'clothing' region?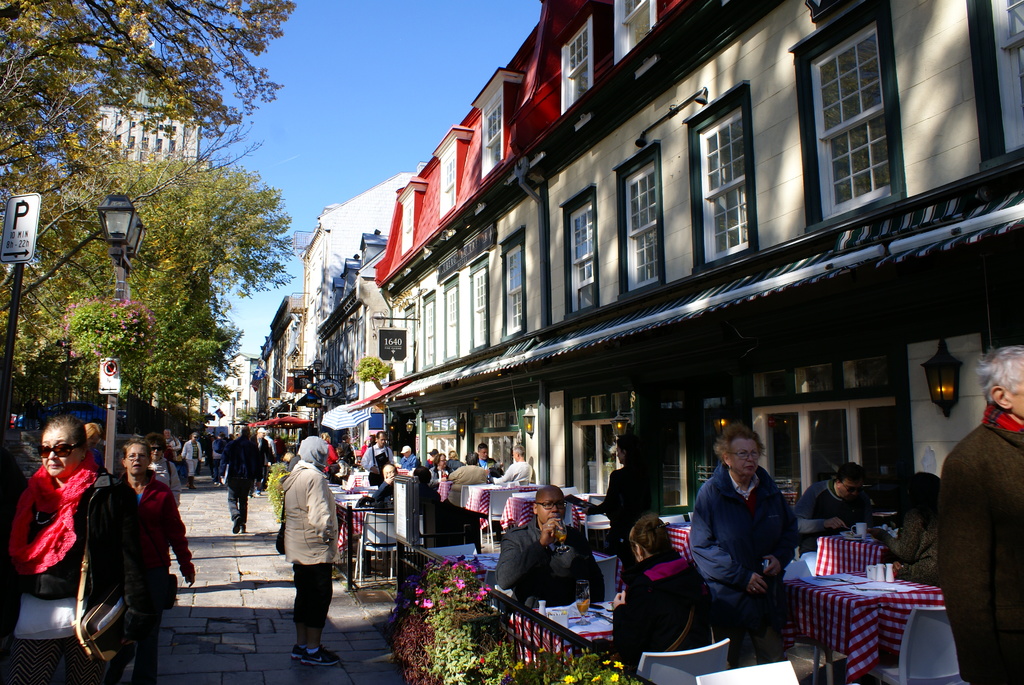
[491,459,536,482]
